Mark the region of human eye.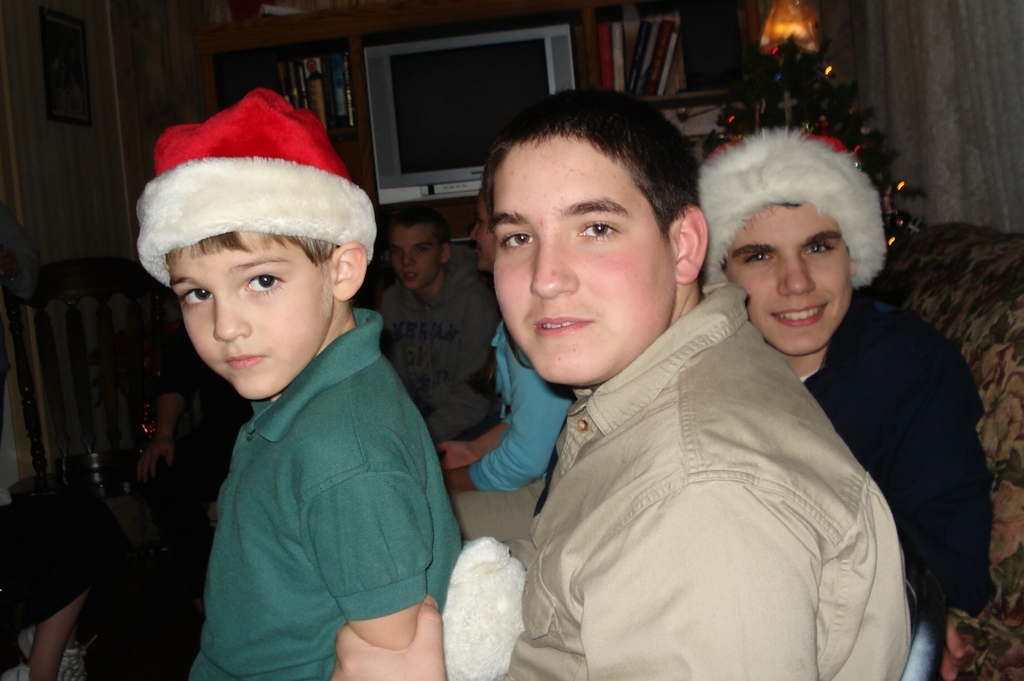
Region: bbox=(572, 216, 623, 240).
